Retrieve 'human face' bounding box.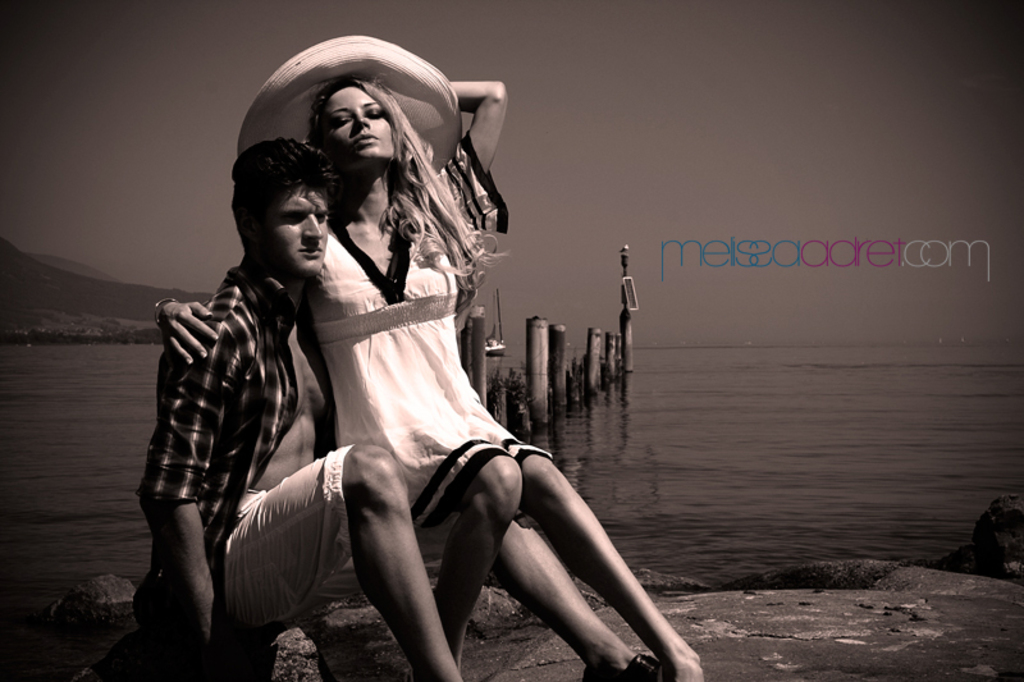
Bounding box: [314,88,406,171].
